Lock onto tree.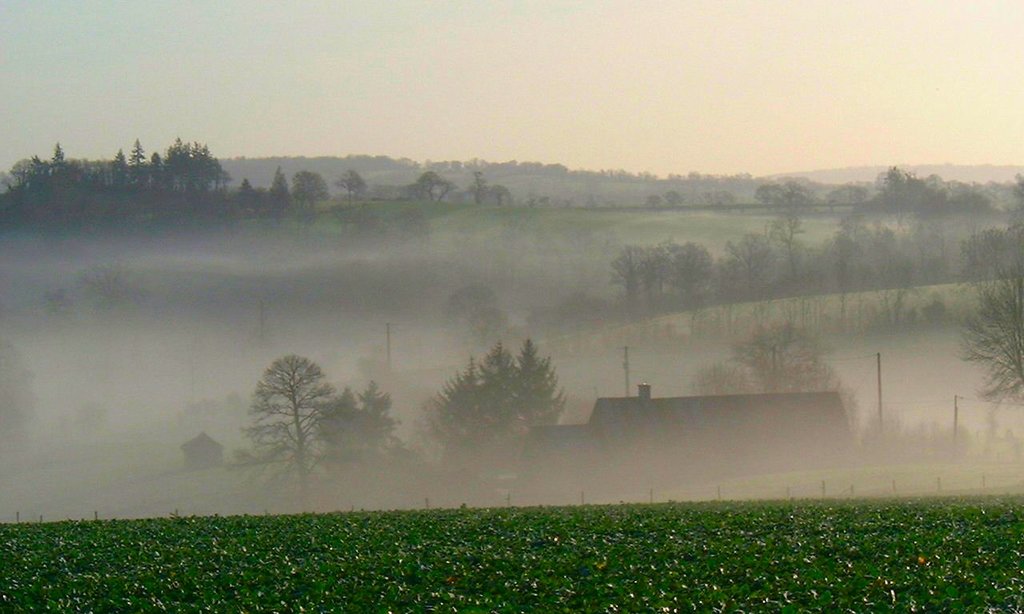
Locked: (766, 212, 833, 282).
